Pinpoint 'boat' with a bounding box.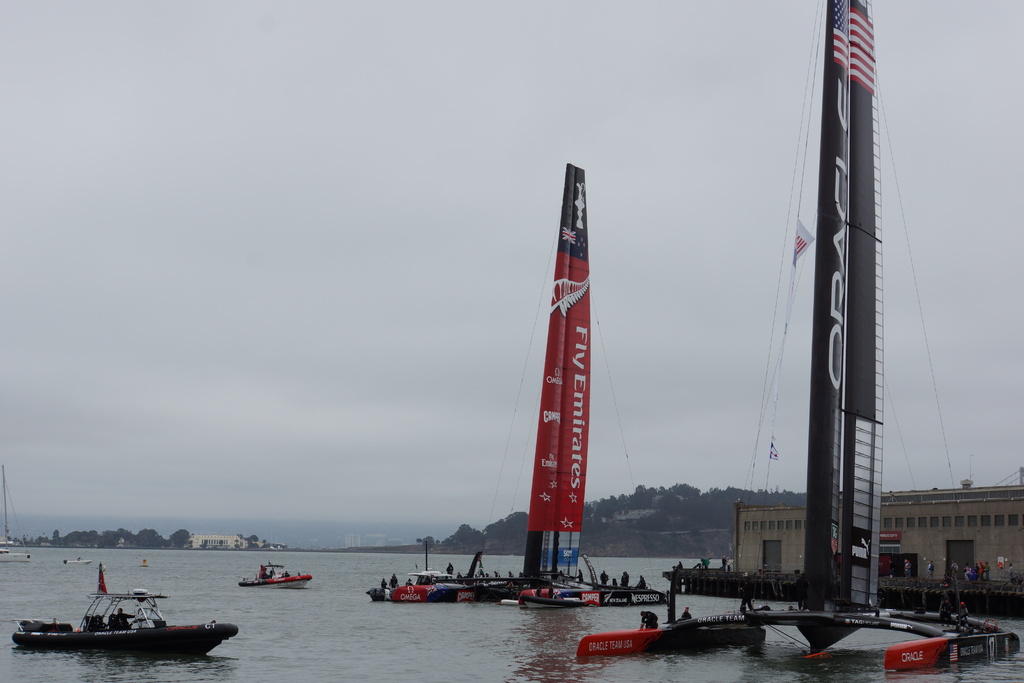
crop(60, 554, 93, 567).
